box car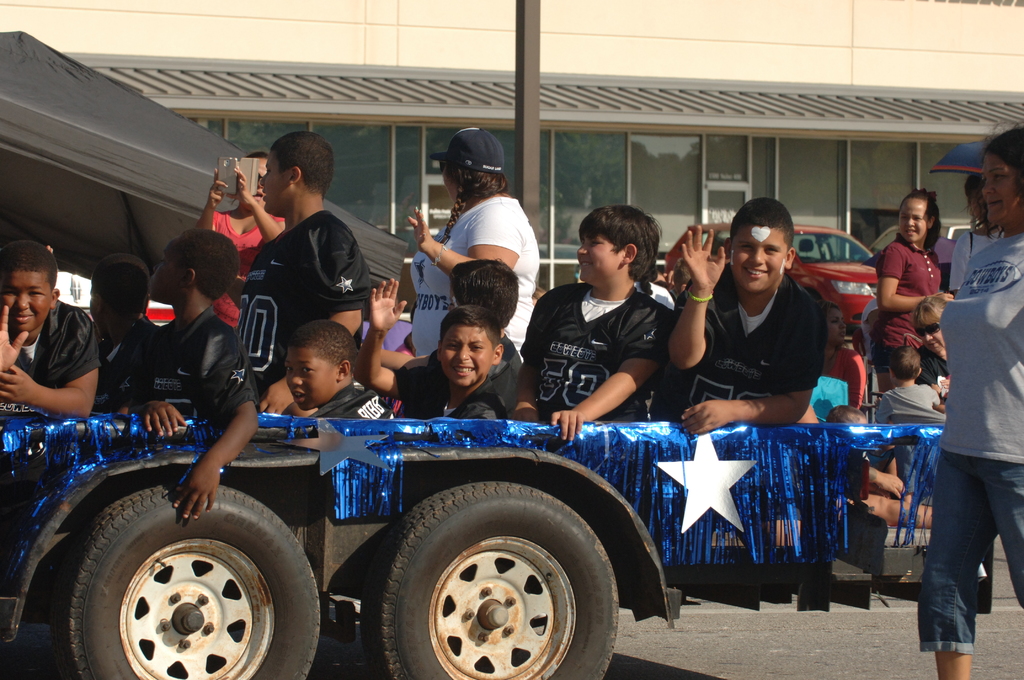
659,224,884,354
